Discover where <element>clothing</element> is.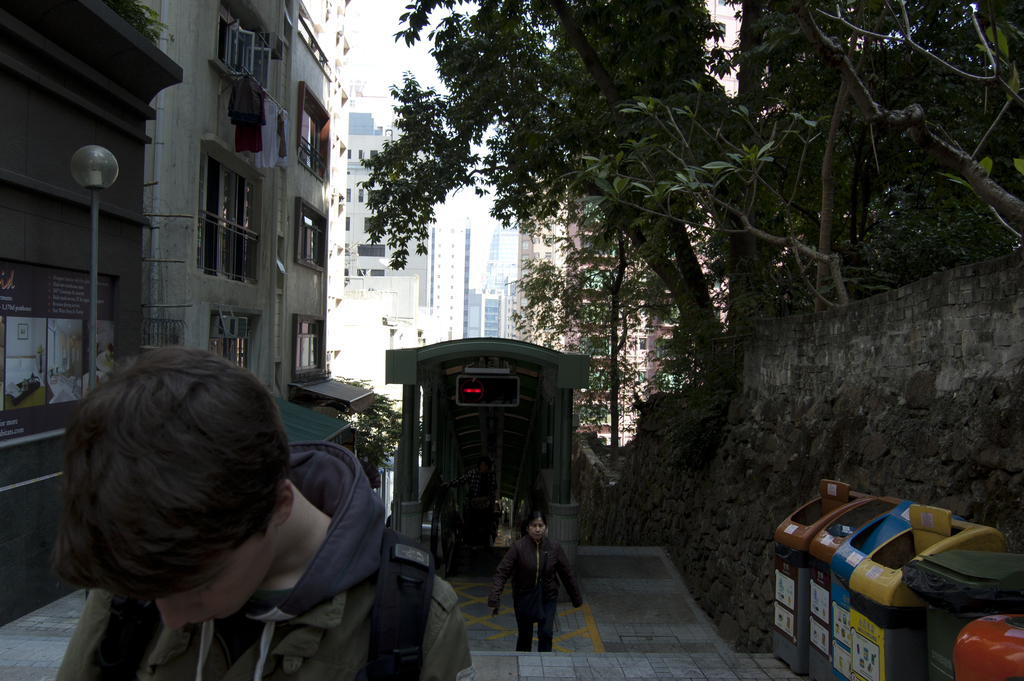
Discovered at 496, 520, 594, 656.
